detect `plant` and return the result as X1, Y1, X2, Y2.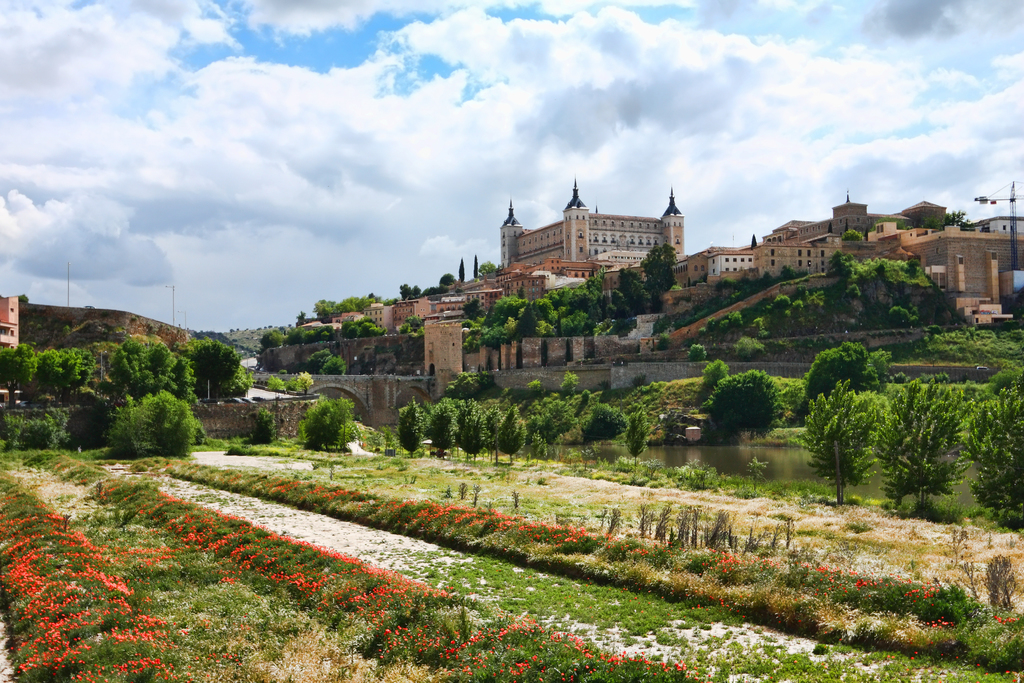
556, 370, 593, 396.
